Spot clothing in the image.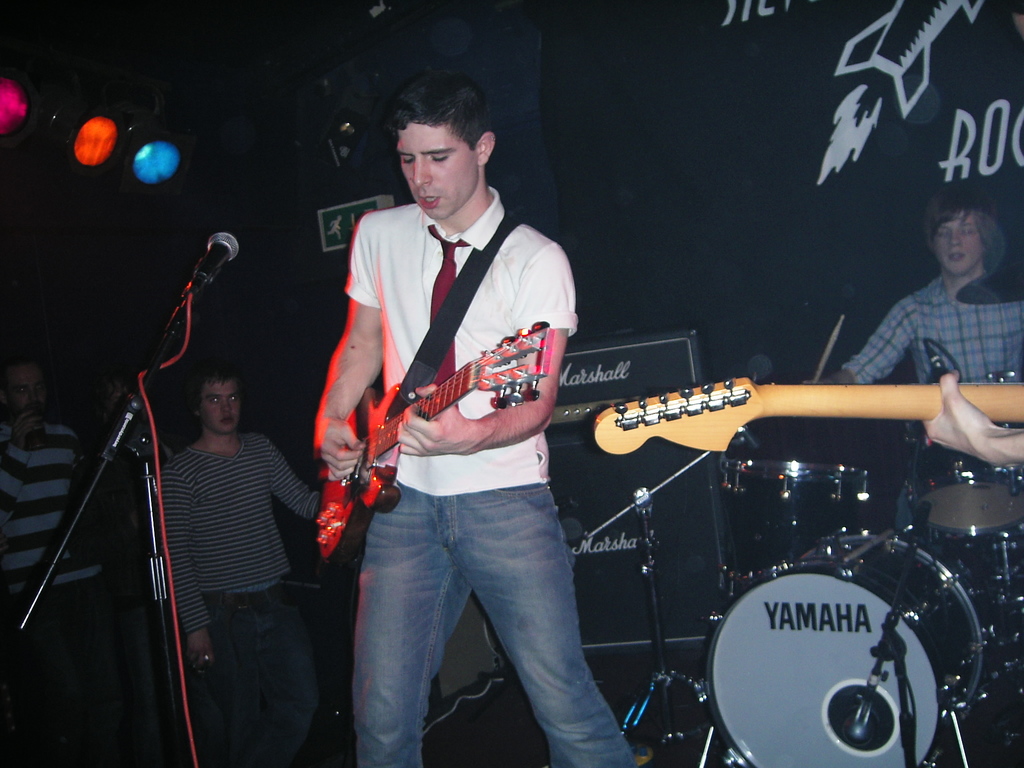
clothing found at bbox(358, 212, 627, 760).
